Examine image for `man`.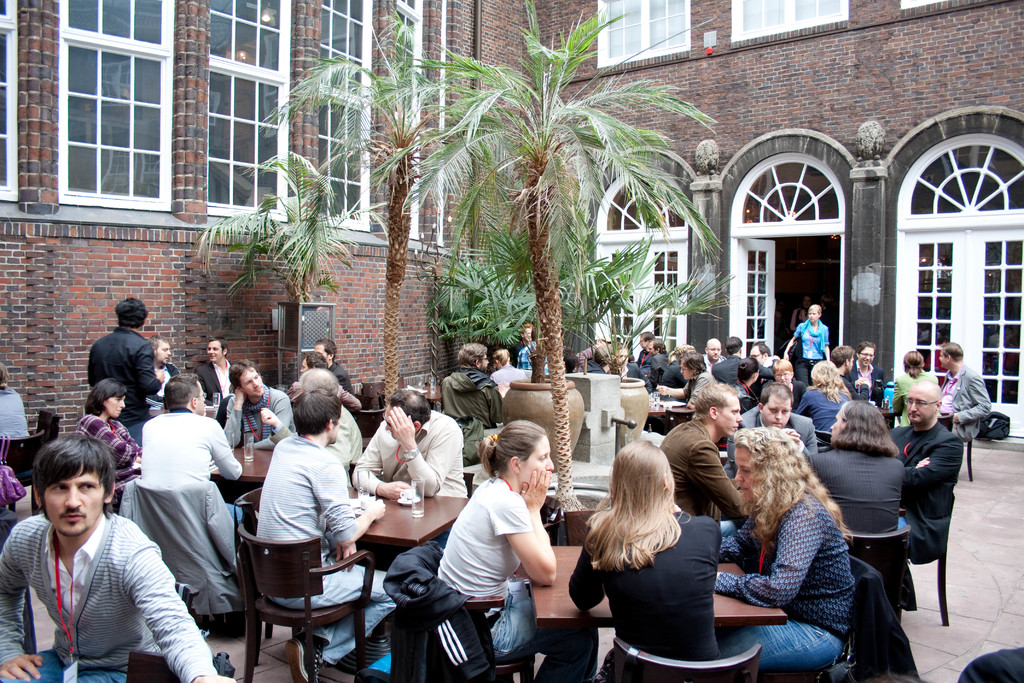
Examination result: x1=136 y1=372 x2=239 y2=524.
